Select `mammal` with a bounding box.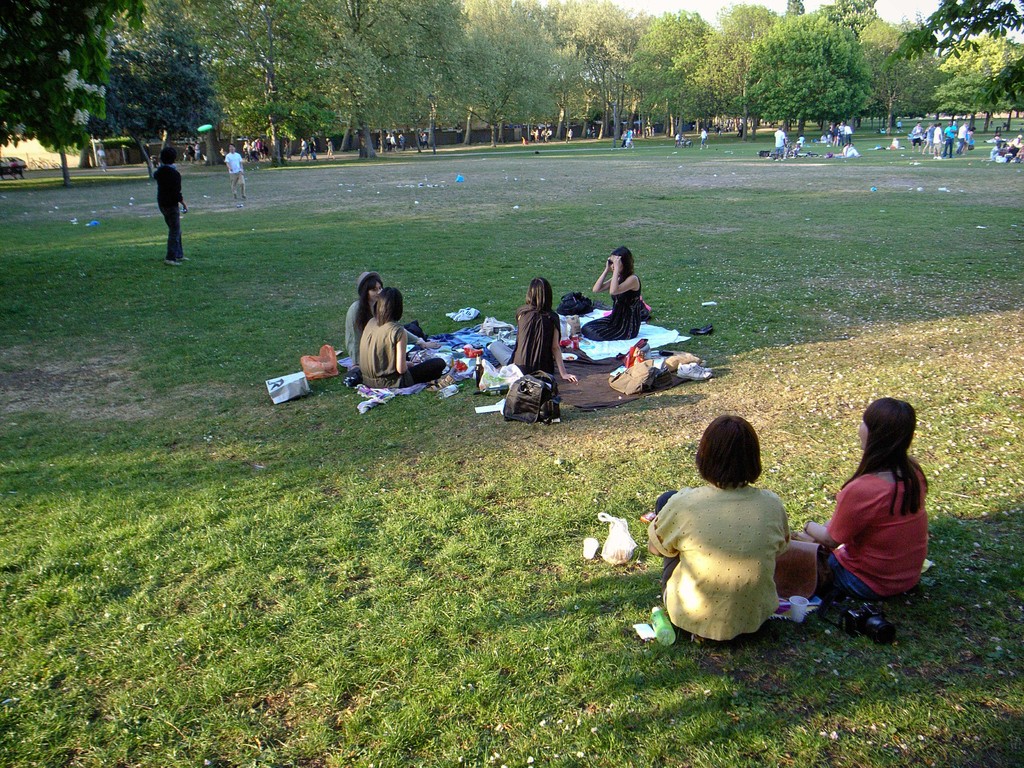
locate(840, 122, 845, 137).
